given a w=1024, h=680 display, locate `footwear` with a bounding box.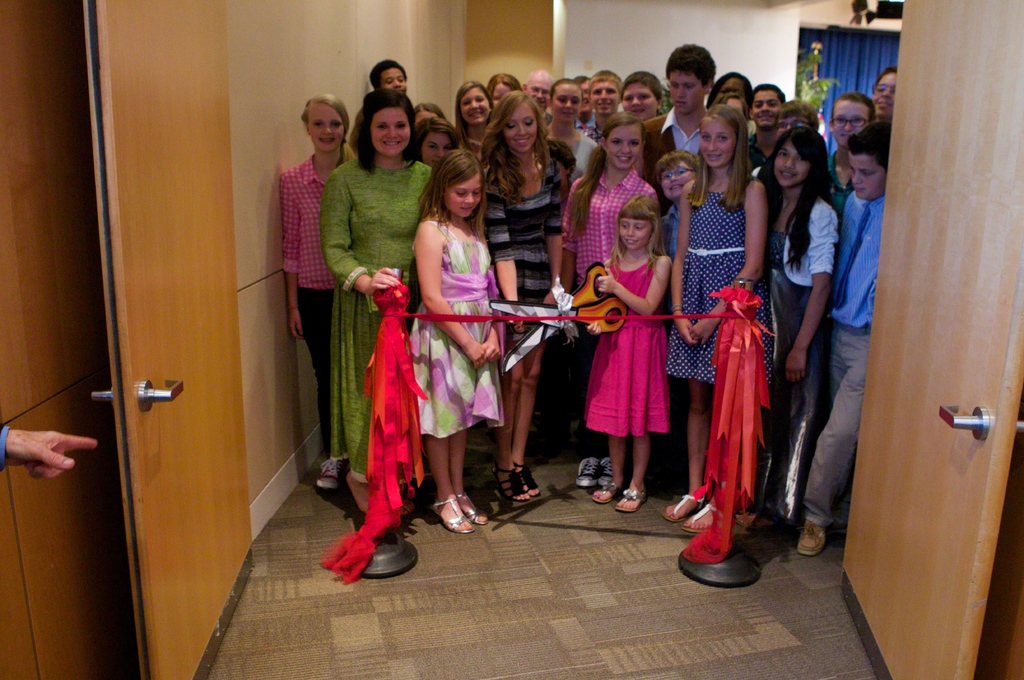
Located: x1=423, y1=496, x2=474, y2=531.
